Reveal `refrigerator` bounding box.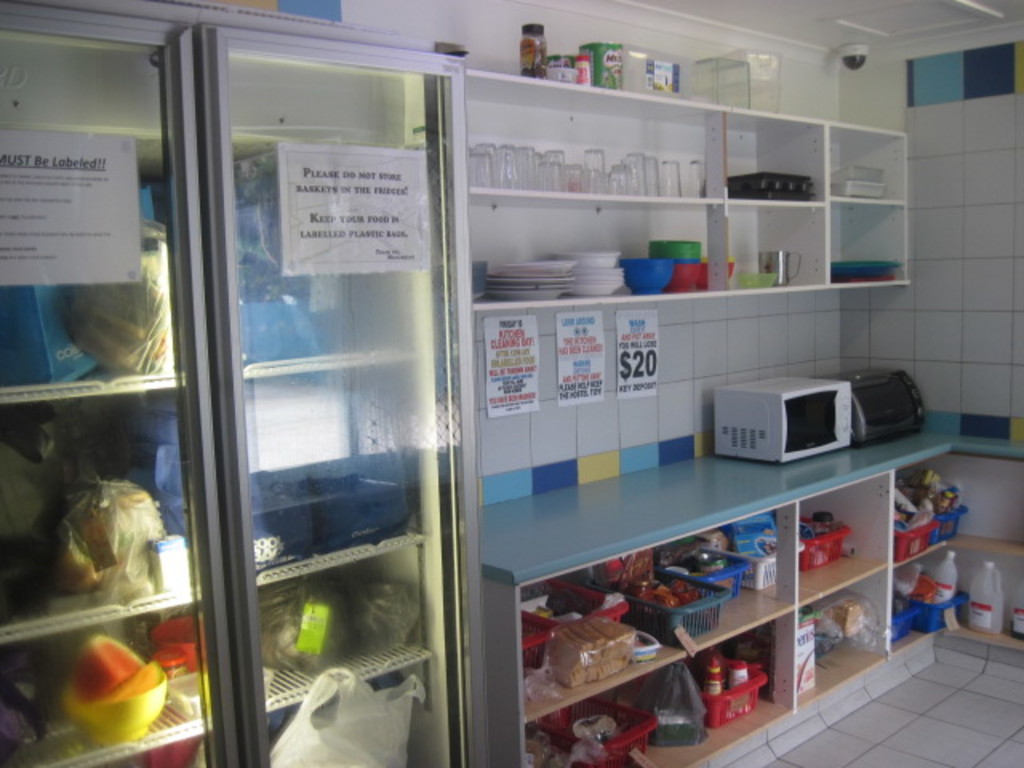
Revealed: detection(0, 0, 491, 766).
